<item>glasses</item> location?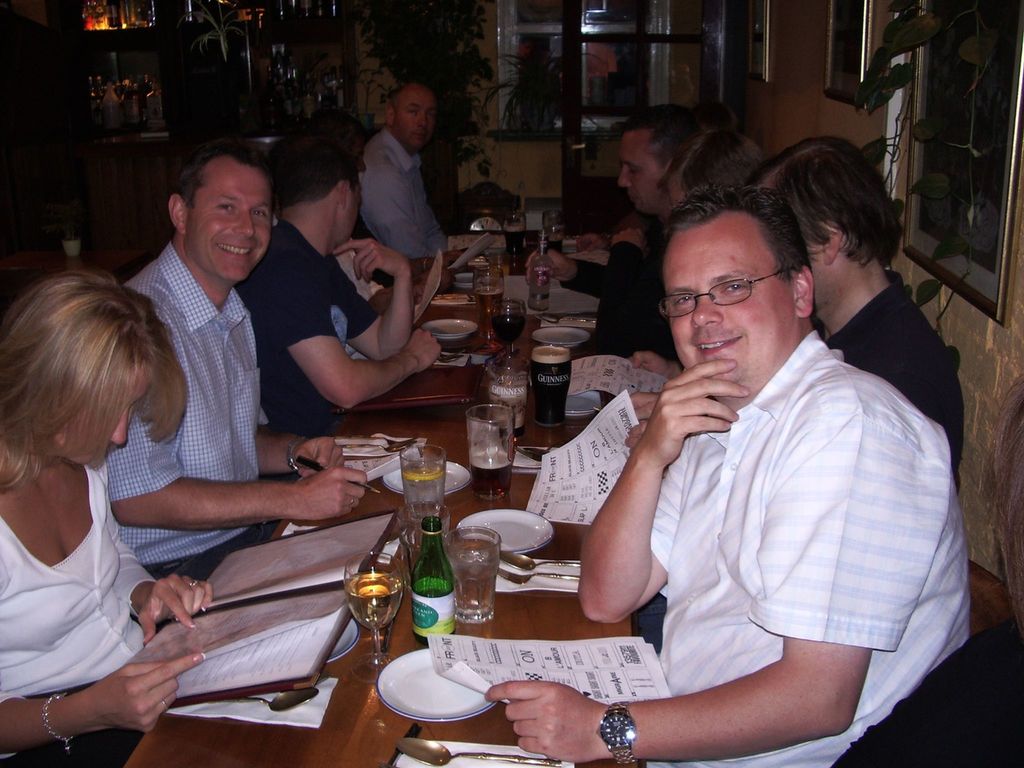
box=[657, 267, 792, 323]
